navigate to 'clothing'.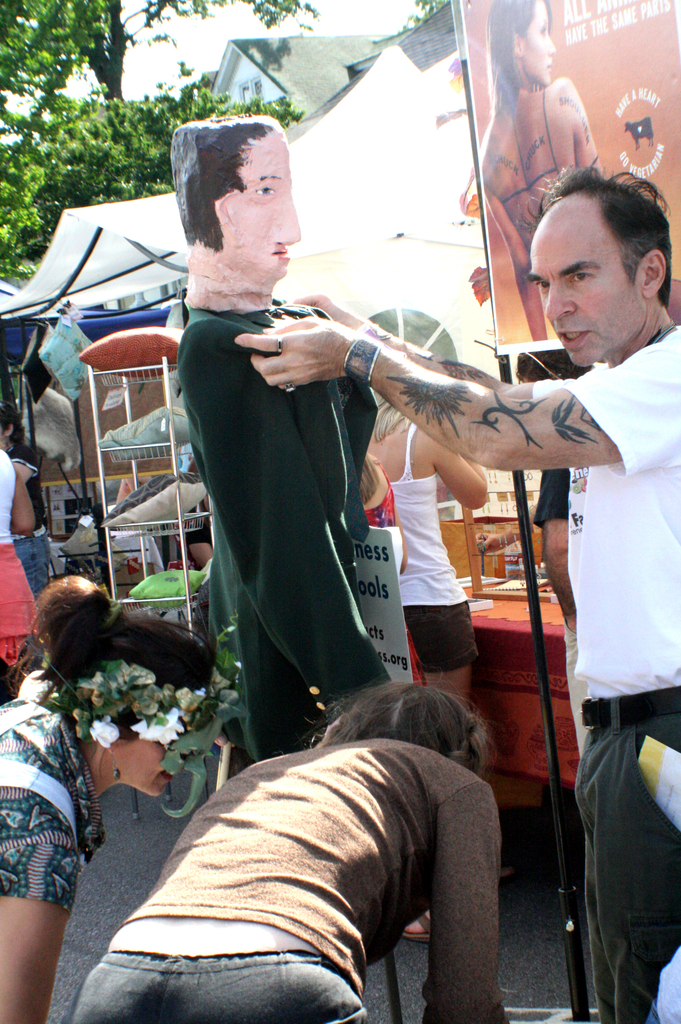
Navigation target: 0,695,102,914.
